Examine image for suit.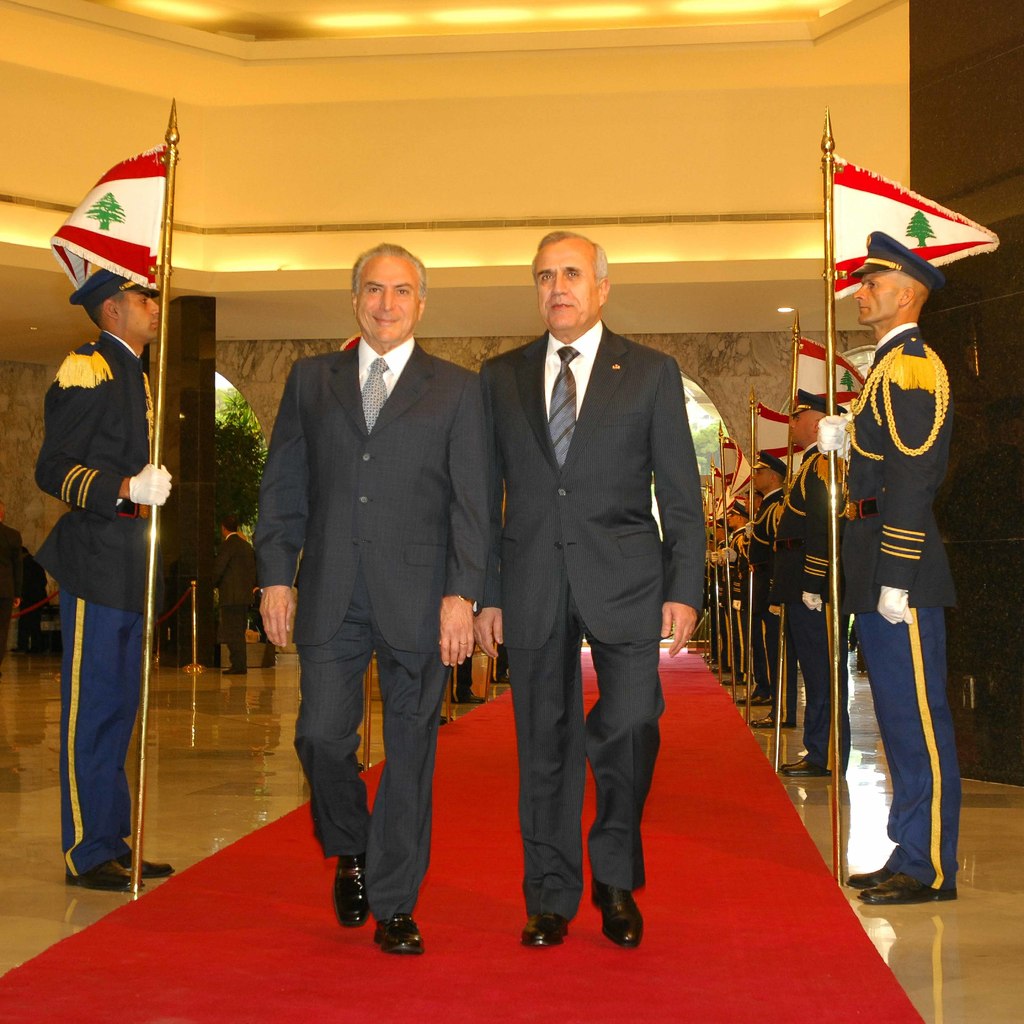
Examination result: bbox=[209, 529, 262, 666].
